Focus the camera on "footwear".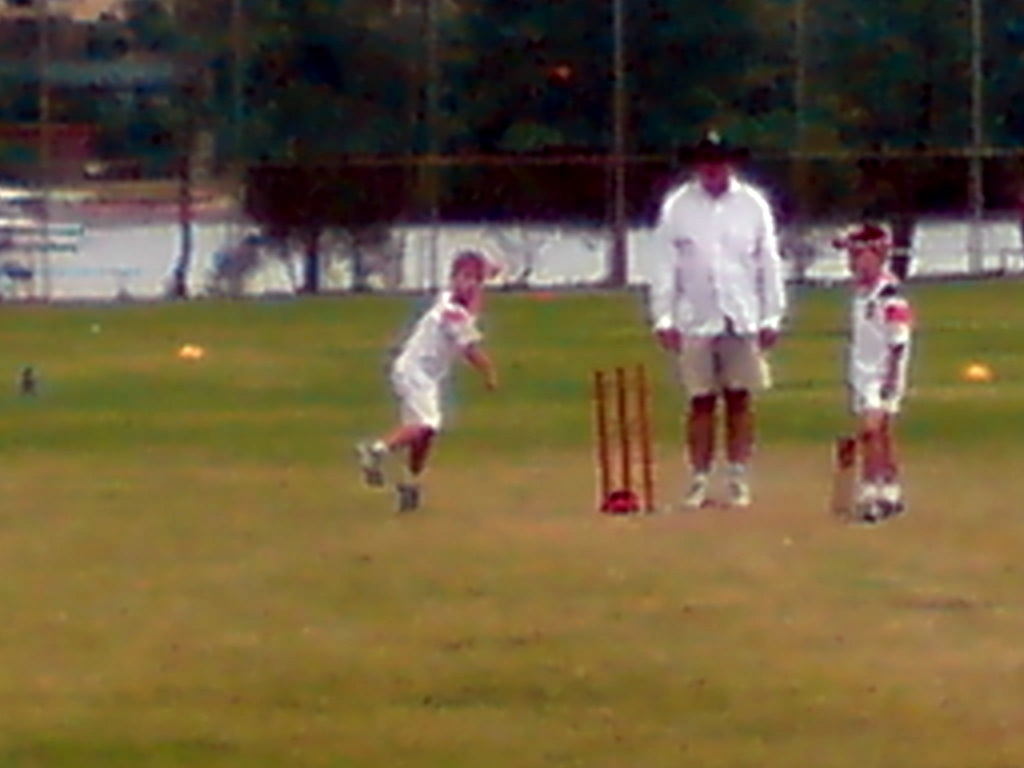
Focus region: l=361, t=446, r=383, b=479.
